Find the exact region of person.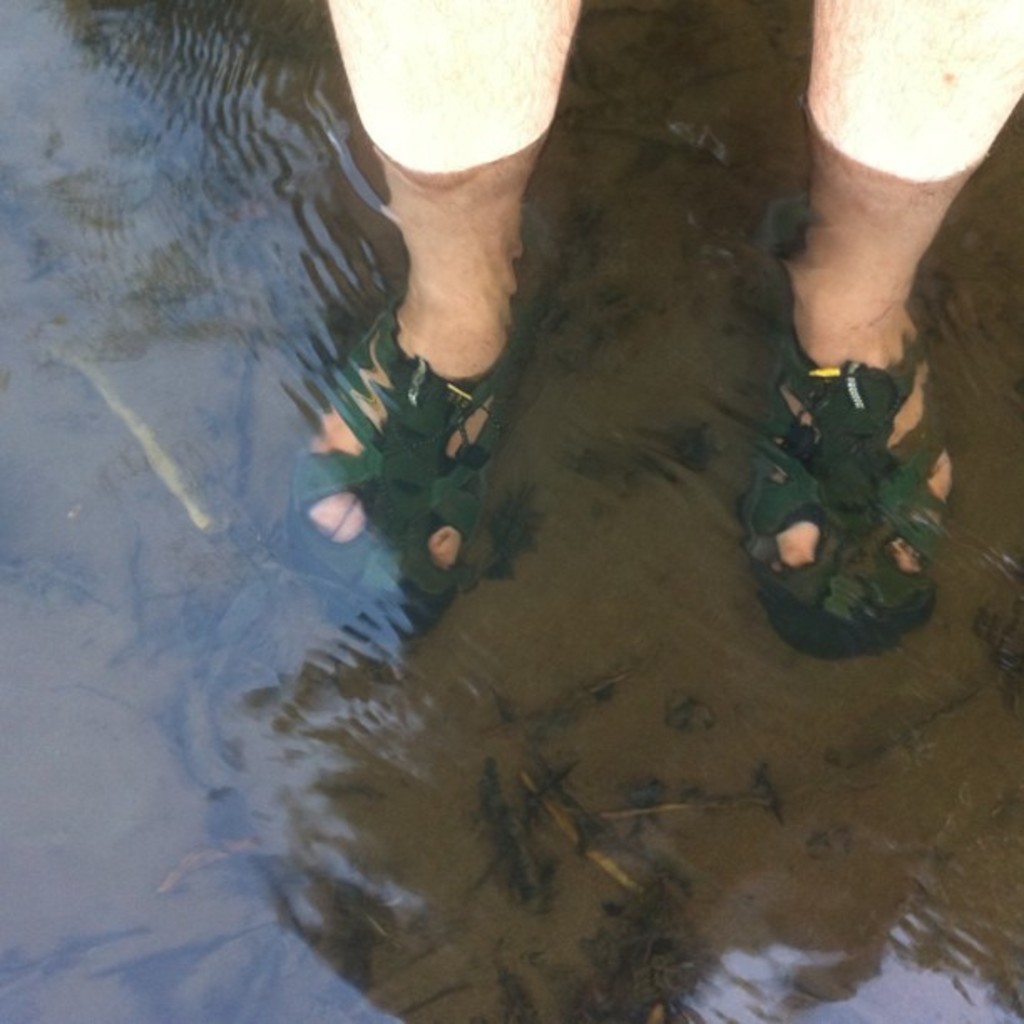
Exact region: [281, 0, 1022, 666].
